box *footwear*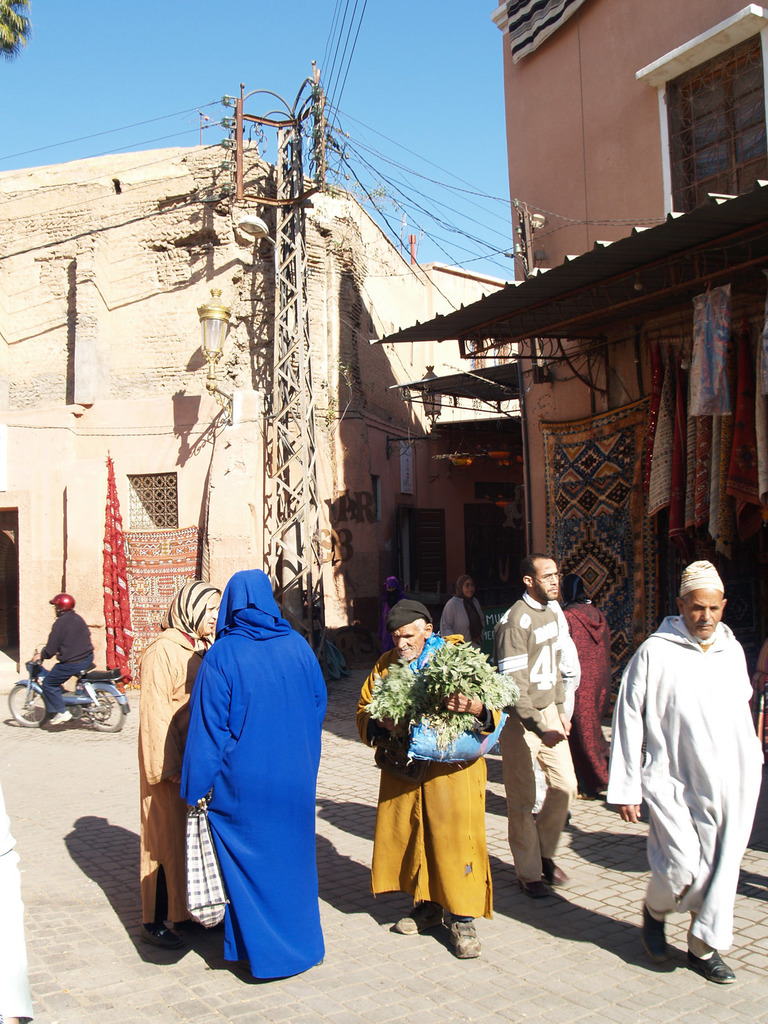
[left=628, top=904, right=678, bottom=970]
